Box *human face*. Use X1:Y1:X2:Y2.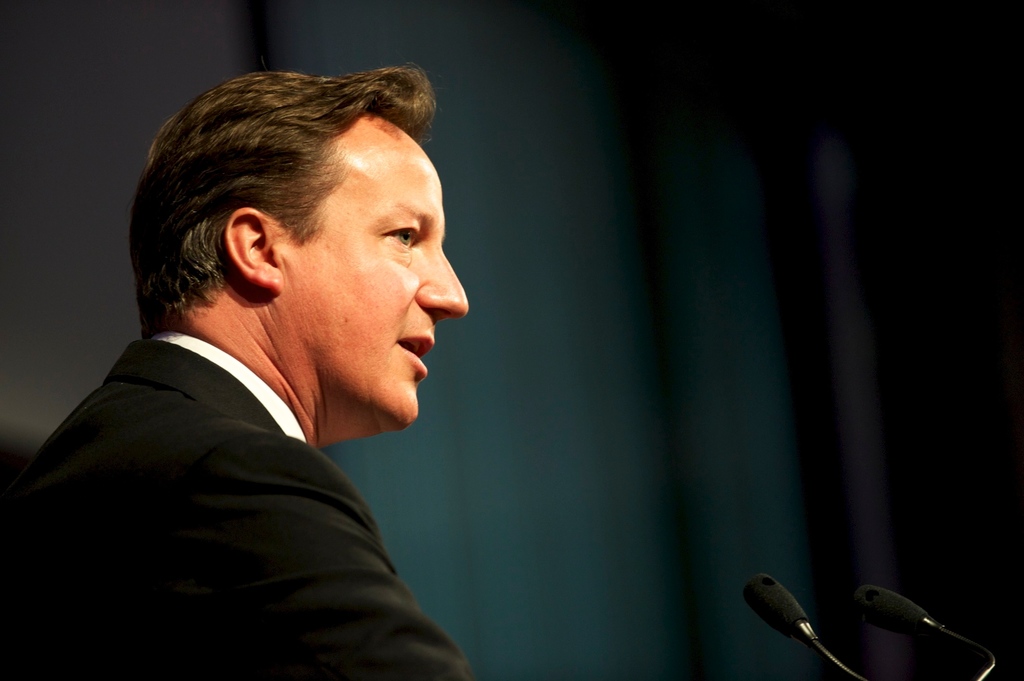
283:109:472:434.
